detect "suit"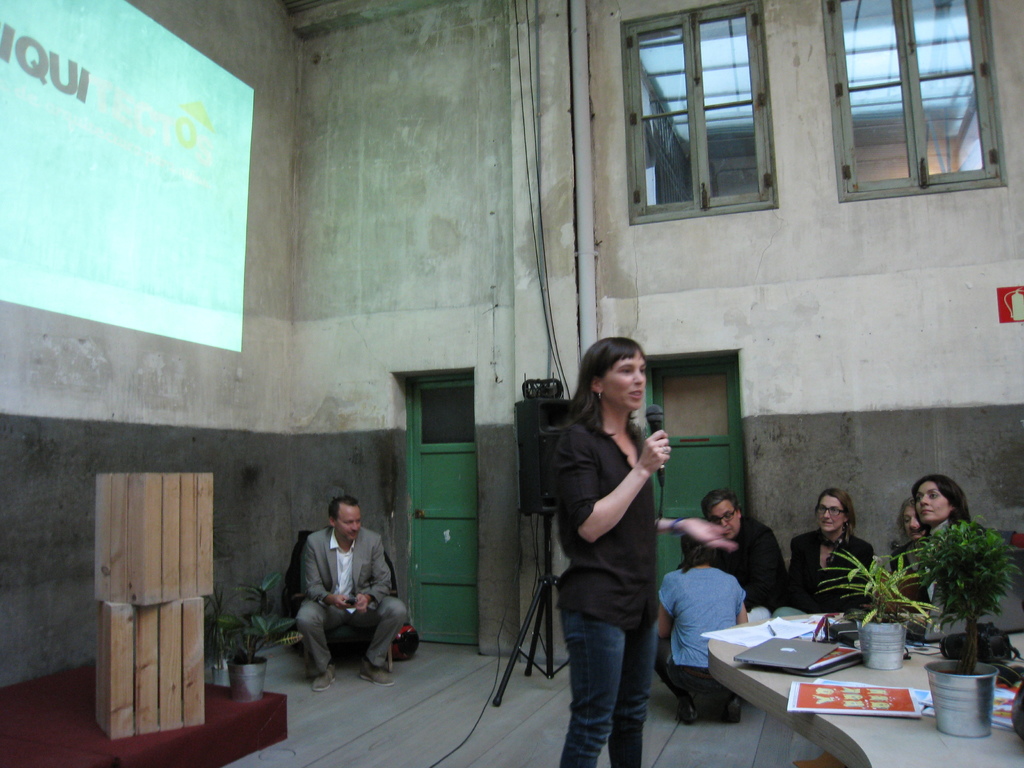
x1=262 y1=517 x2=410 y2=686
